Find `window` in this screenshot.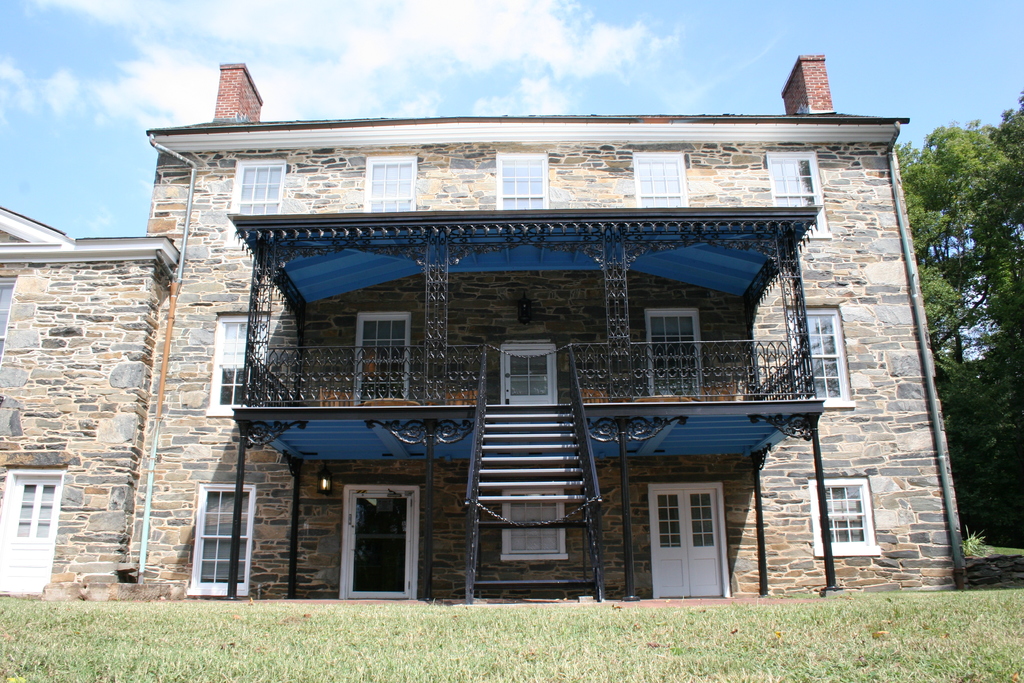
The bounding box for `window` is (x1=365, y1=152, x2=419, y2=214).
